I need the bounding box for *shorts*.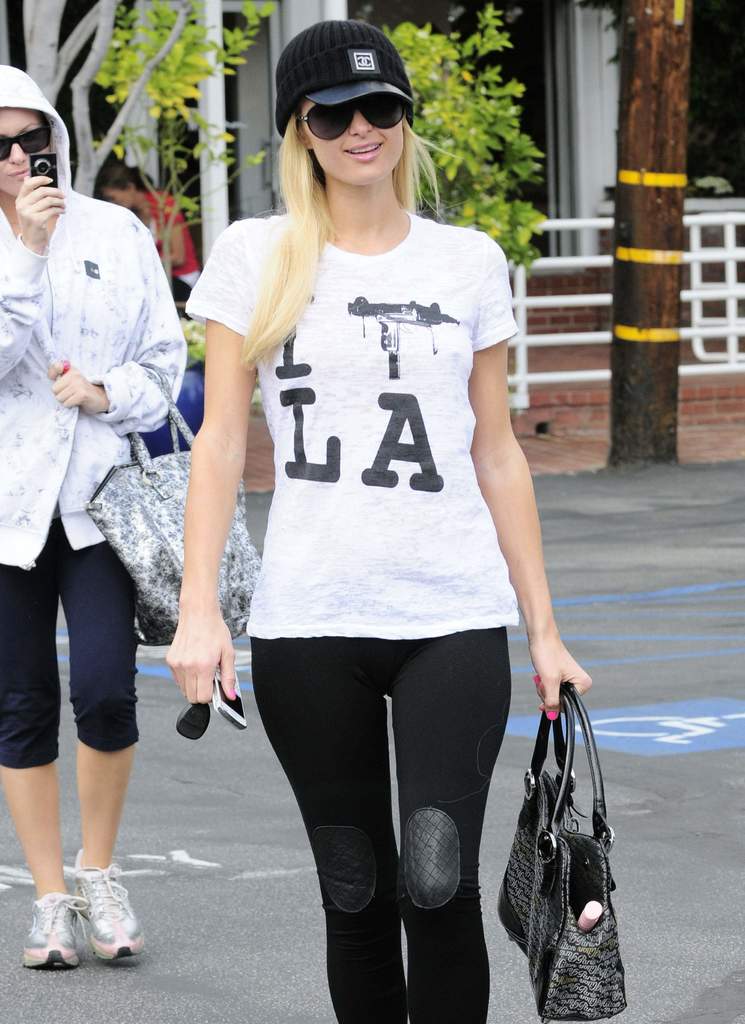
Here it is: <region>19, 561, 147, 785</region>.
